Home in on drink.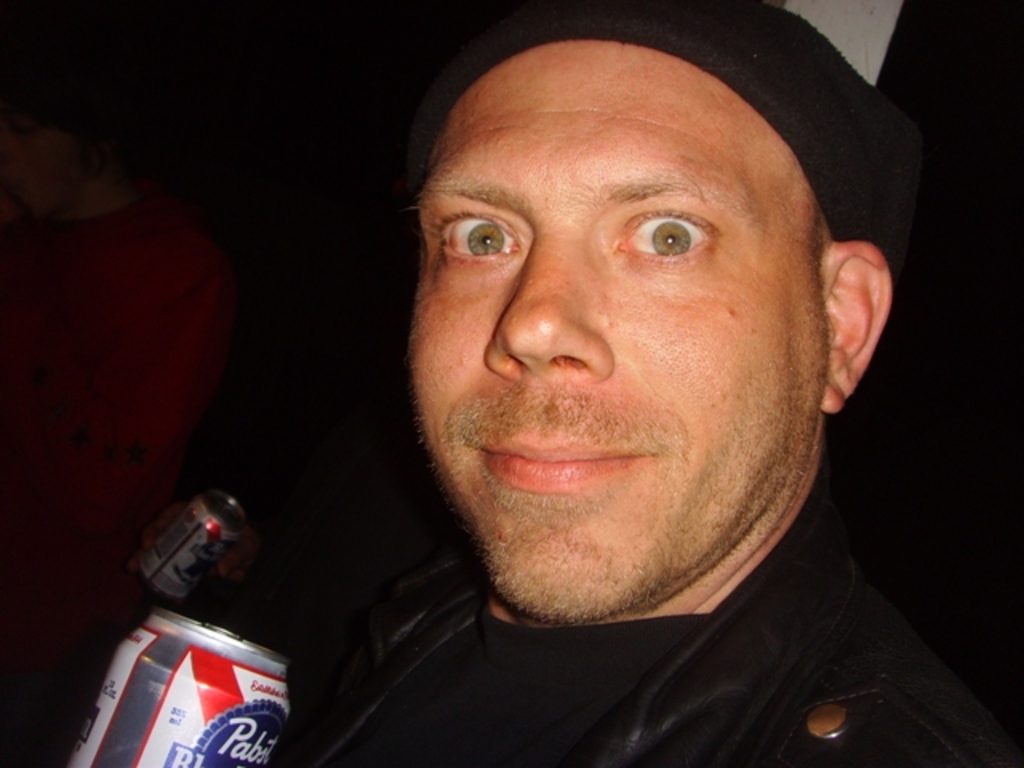
Homed in at pyautogui.locateOnScreen(54, 603, 298, 766).
